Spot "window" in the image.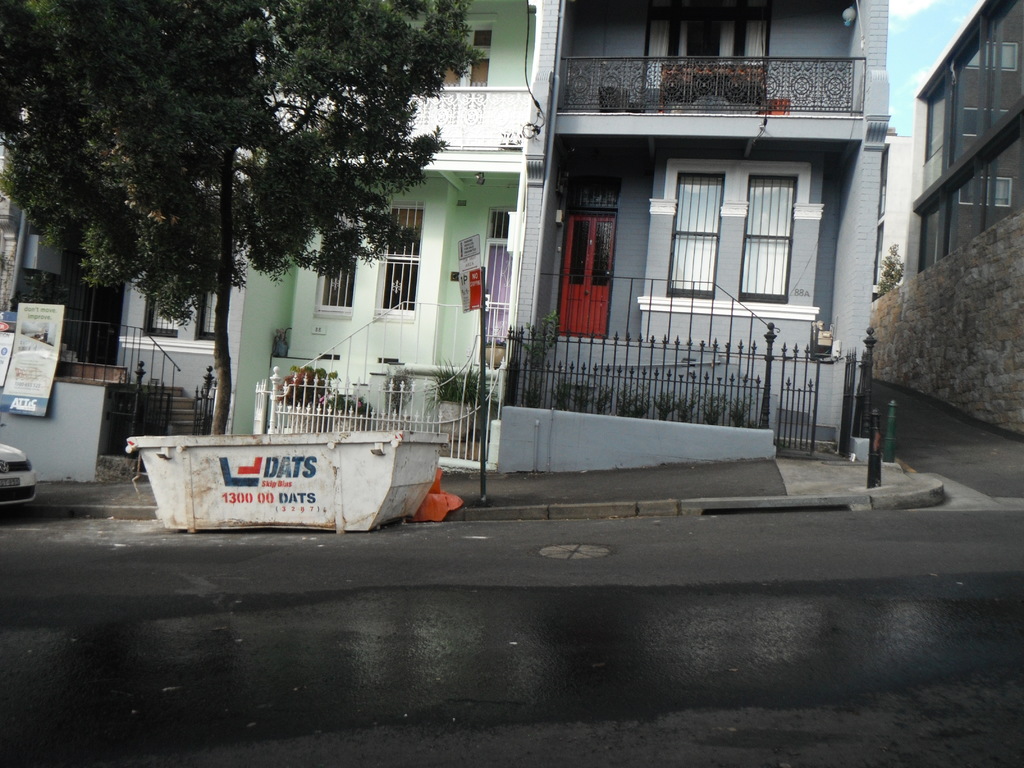
"window" found at (x1=196, y1=287, x2=215, y2=341).
